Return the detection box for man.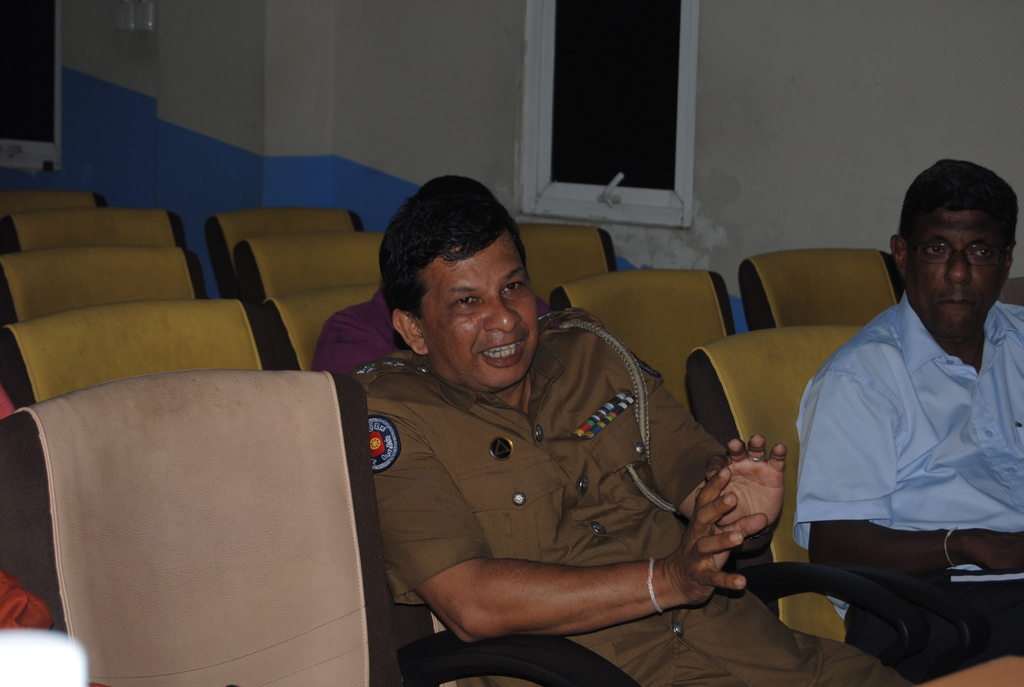
<region>345, 166, 917, 686</region>.
